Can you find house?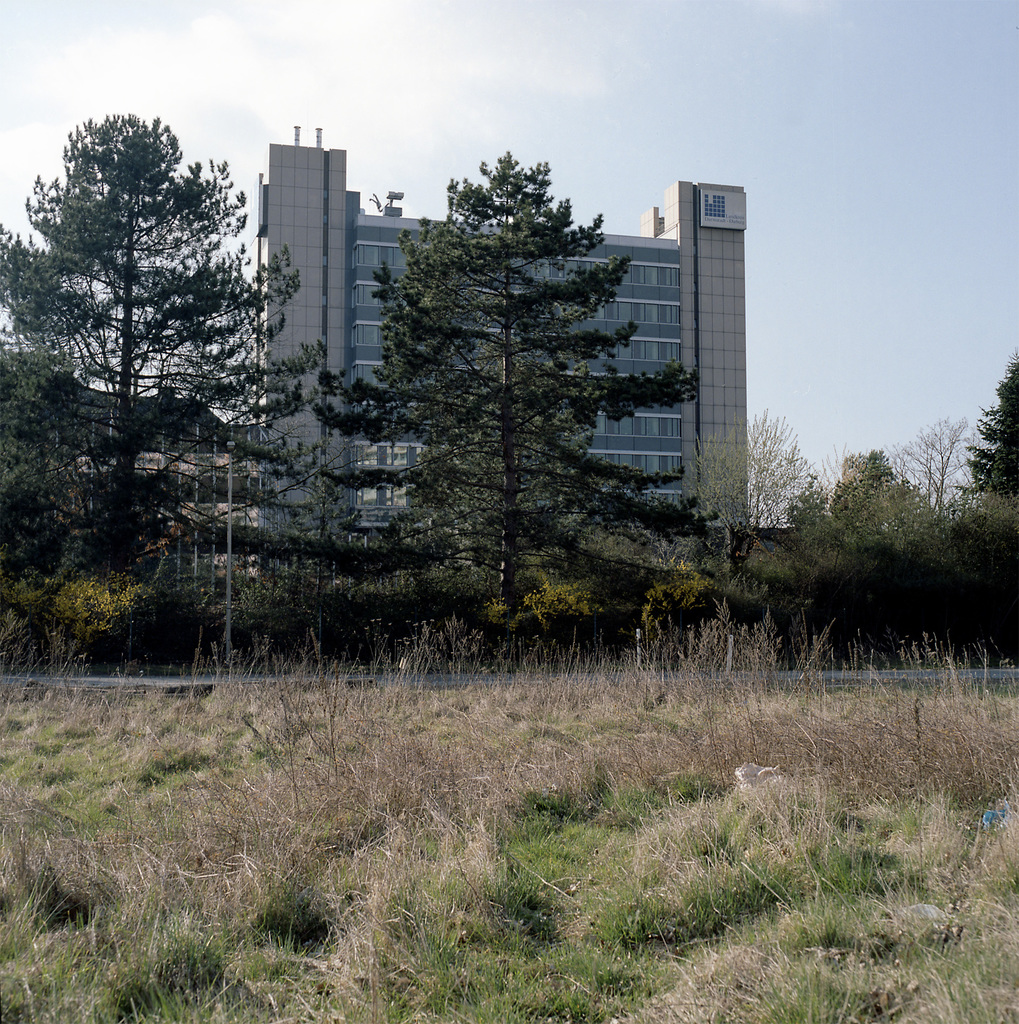
Yes, bounding box: pyautogui.locateOnScreen(47, 390, 185, 615).
